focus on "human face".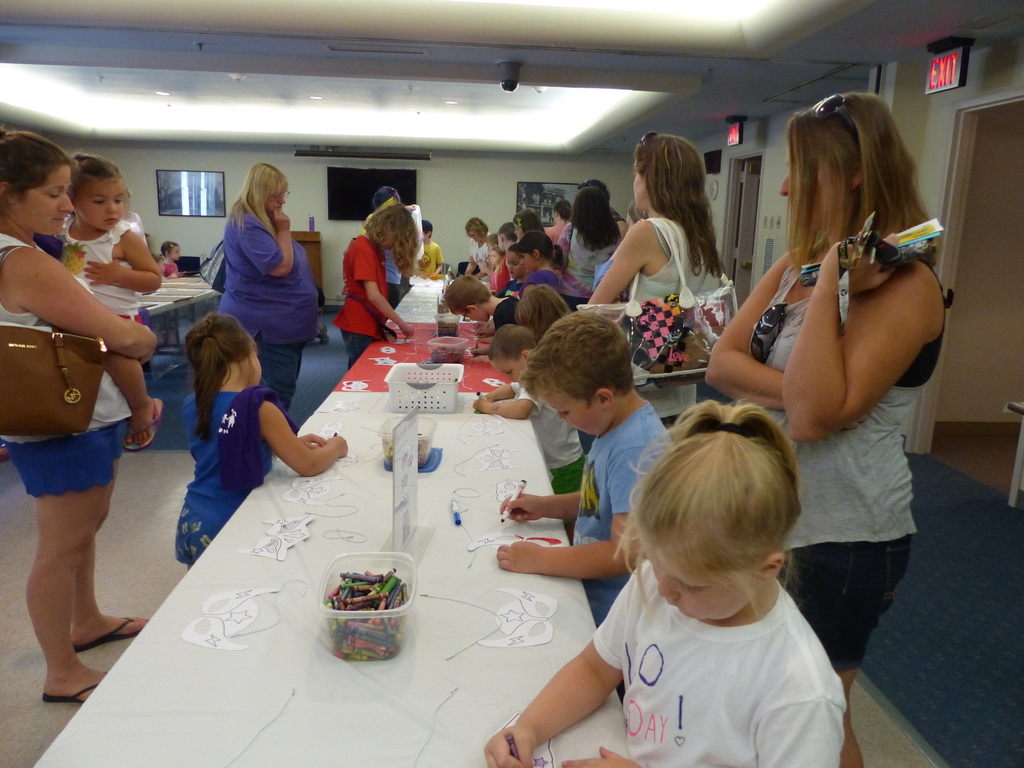
Focused at pyautogui.locateOnScreen(779, 134, 847, 232).
